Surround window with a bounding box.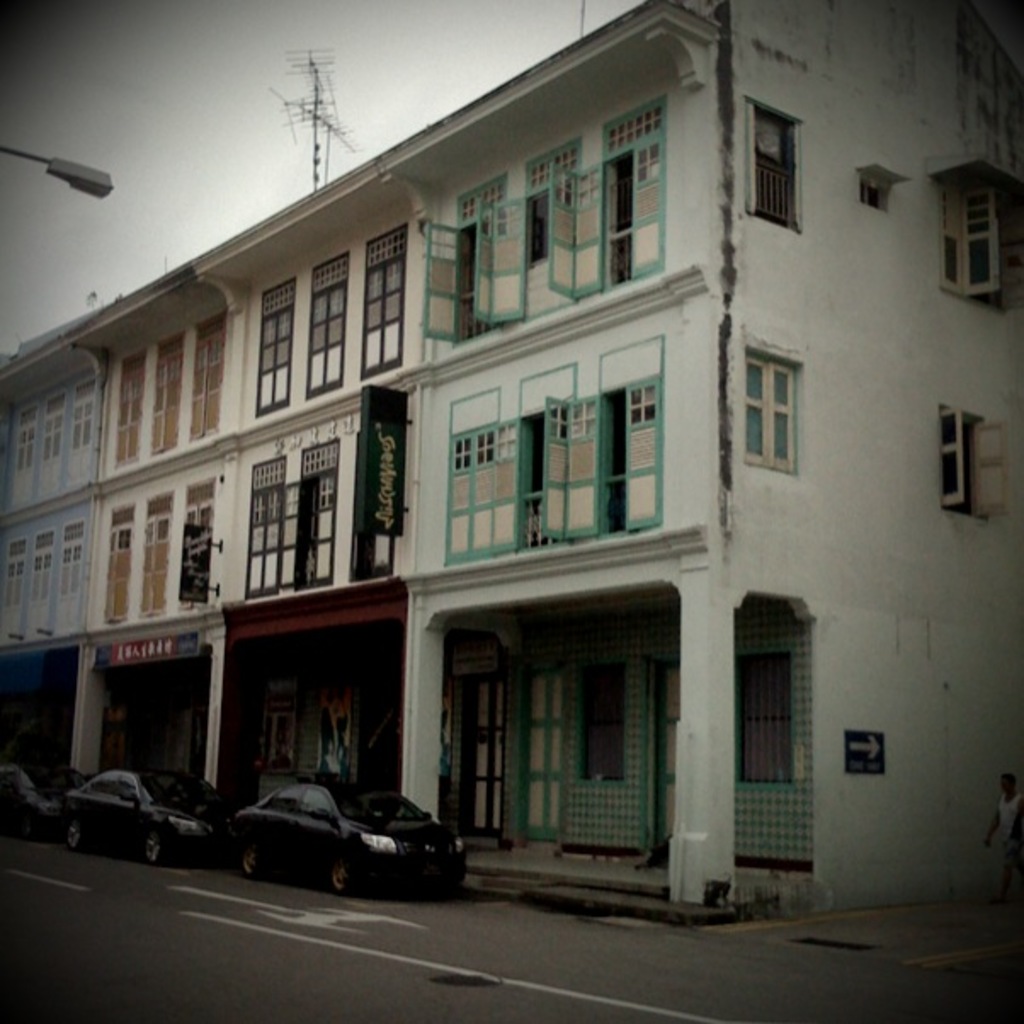
BBox(308, 257, 347, 401).
